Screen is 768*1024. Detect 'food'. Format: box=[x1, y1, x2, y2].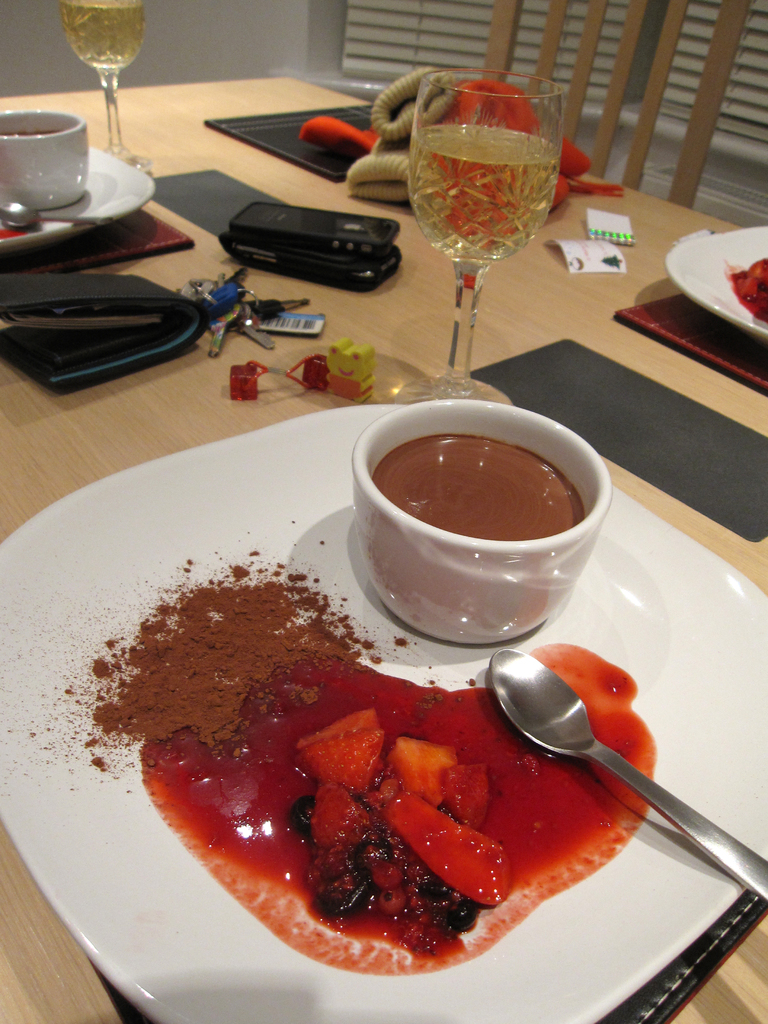
box=[723, 241, 767, 321].
